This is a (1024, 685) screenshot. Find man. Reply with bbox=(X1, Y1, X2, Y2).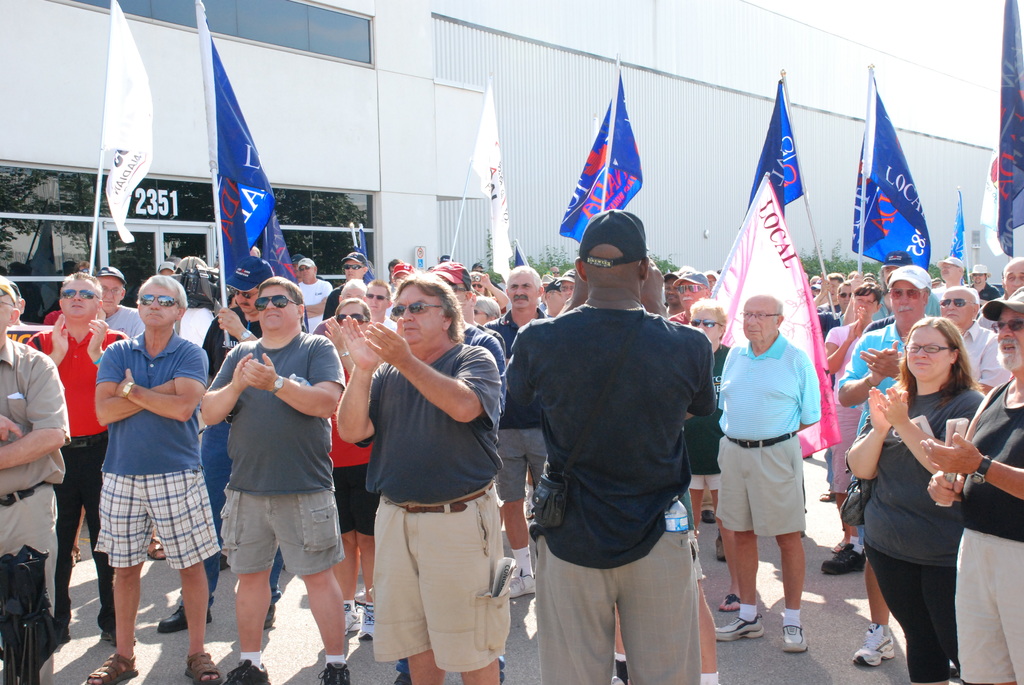
bbox=(154, 255, 282, 628).
